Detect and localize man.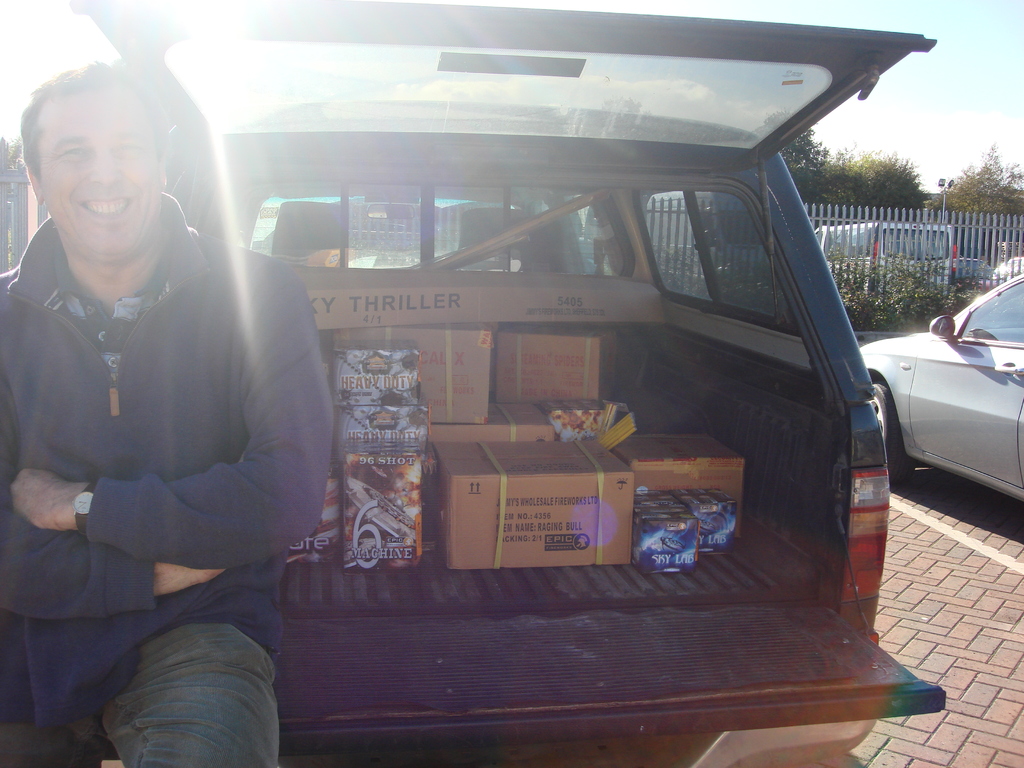
Localized at bbox=[2, 76, 327, 739].
